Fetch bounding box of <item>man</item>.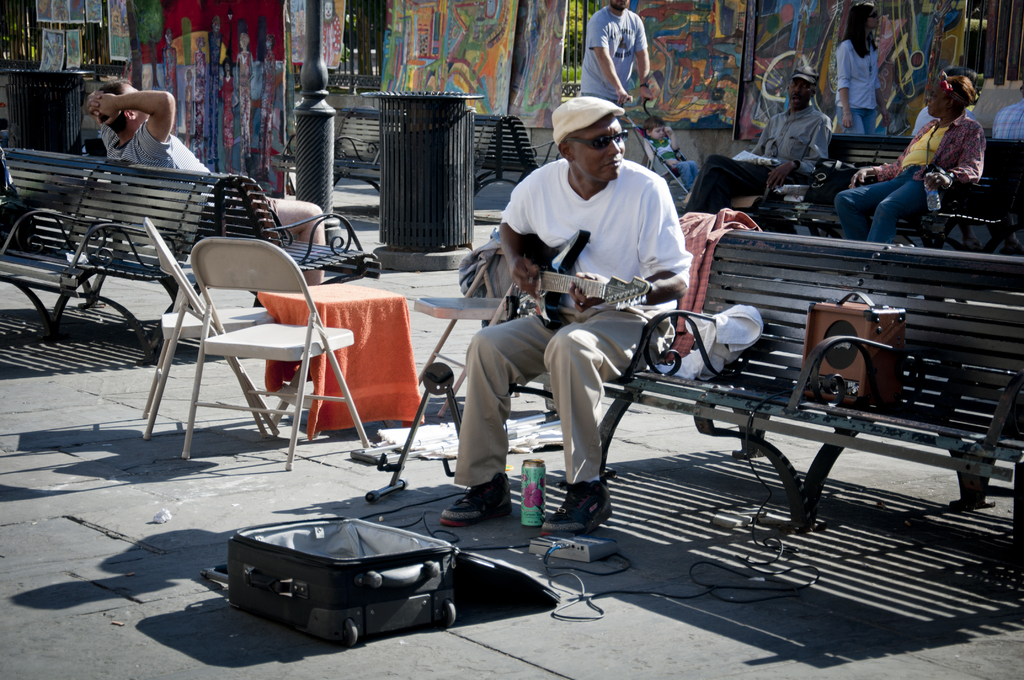
Bbox: 467, 92, 703, 481.
